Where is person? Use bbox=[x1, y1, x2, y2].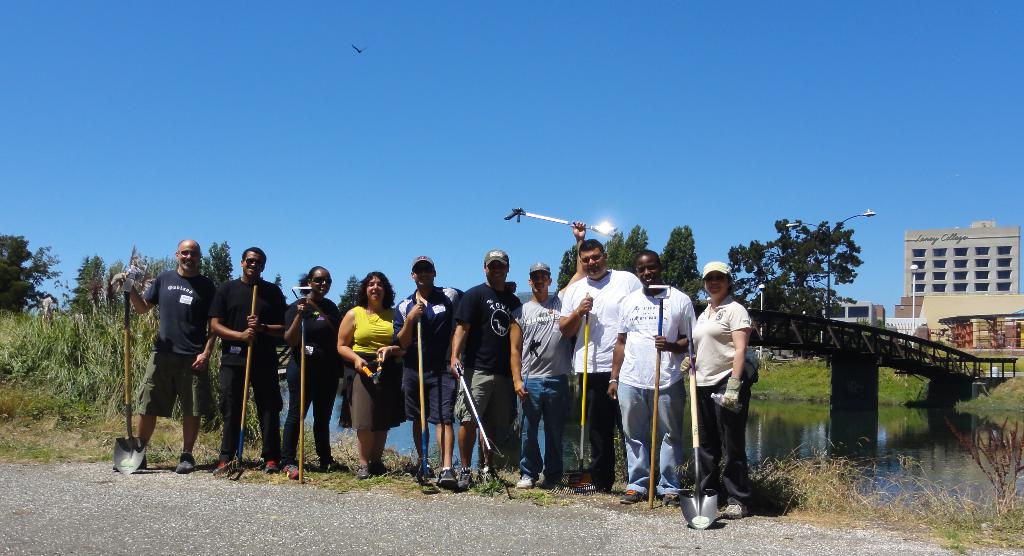
bbox=[607, 235, 701, 515].
